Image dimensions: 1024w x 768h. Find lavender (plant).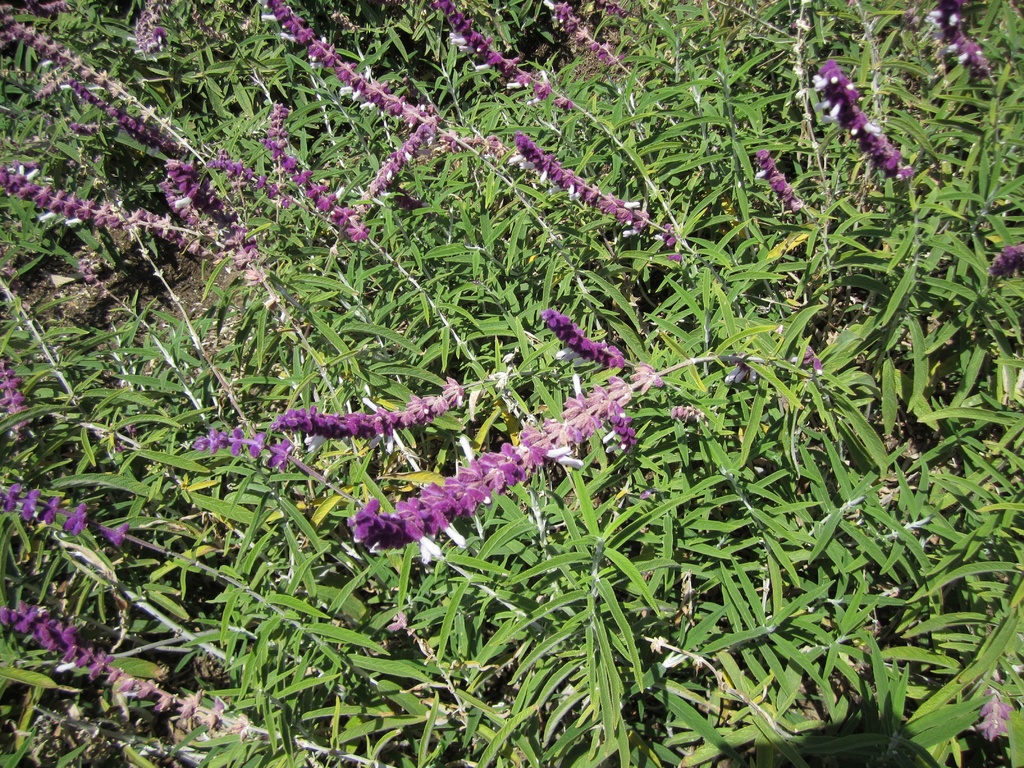
BBox(0, 348, 31, 454).
